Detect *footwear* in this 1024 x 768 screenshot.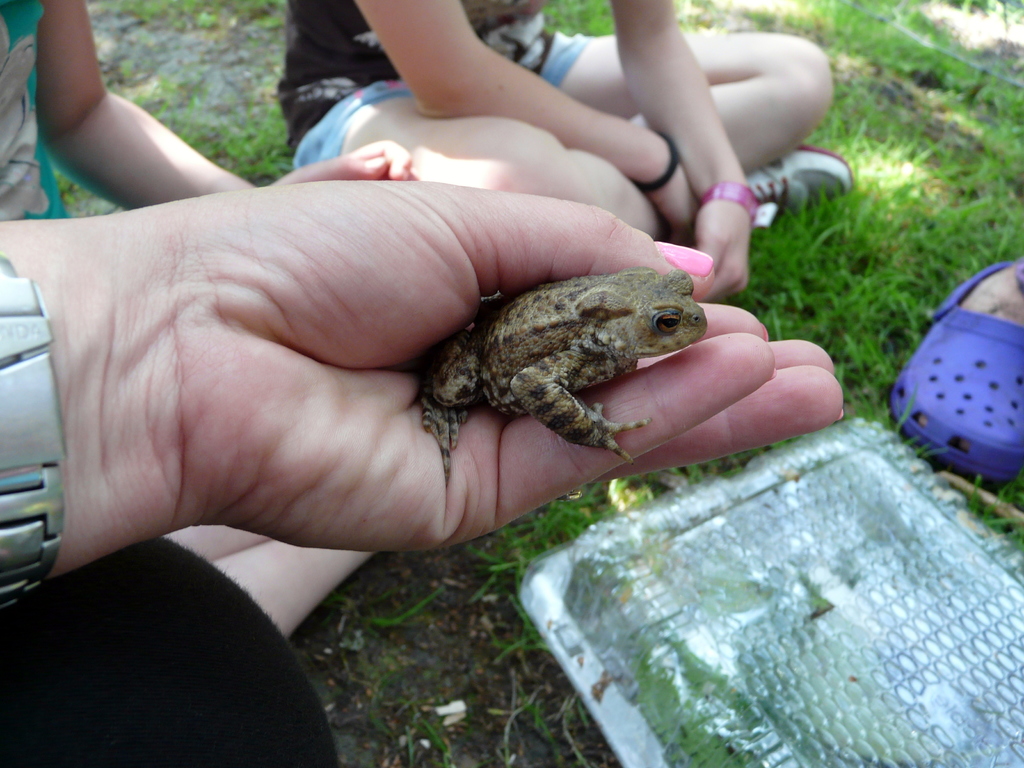
Detection: detection(743, 140, 858, 225).
